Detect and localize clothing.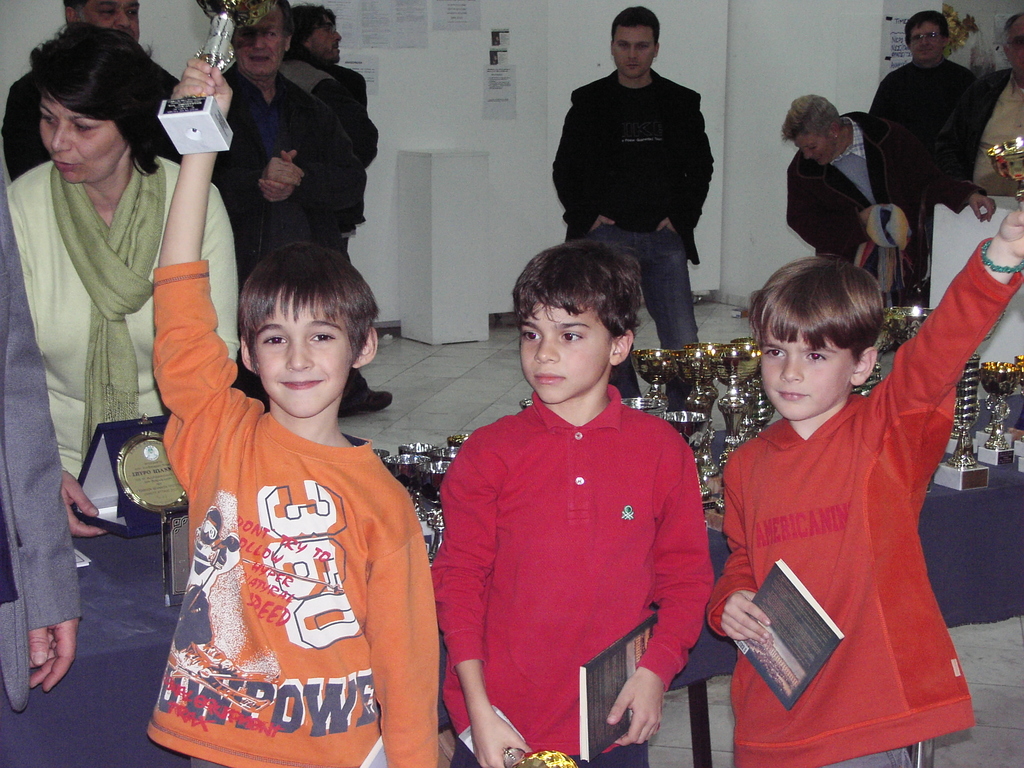
Localized at (431, 383, 714, 767).
